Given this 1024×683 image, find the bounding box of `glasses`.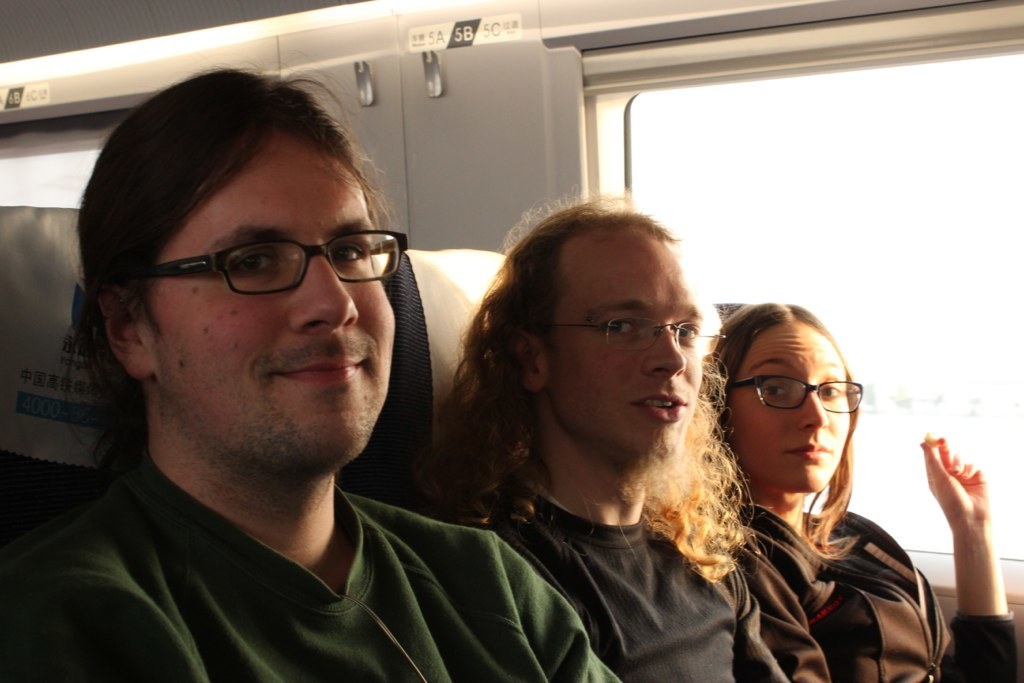
[x1=721, y1=374, x2=862, y2=414].
